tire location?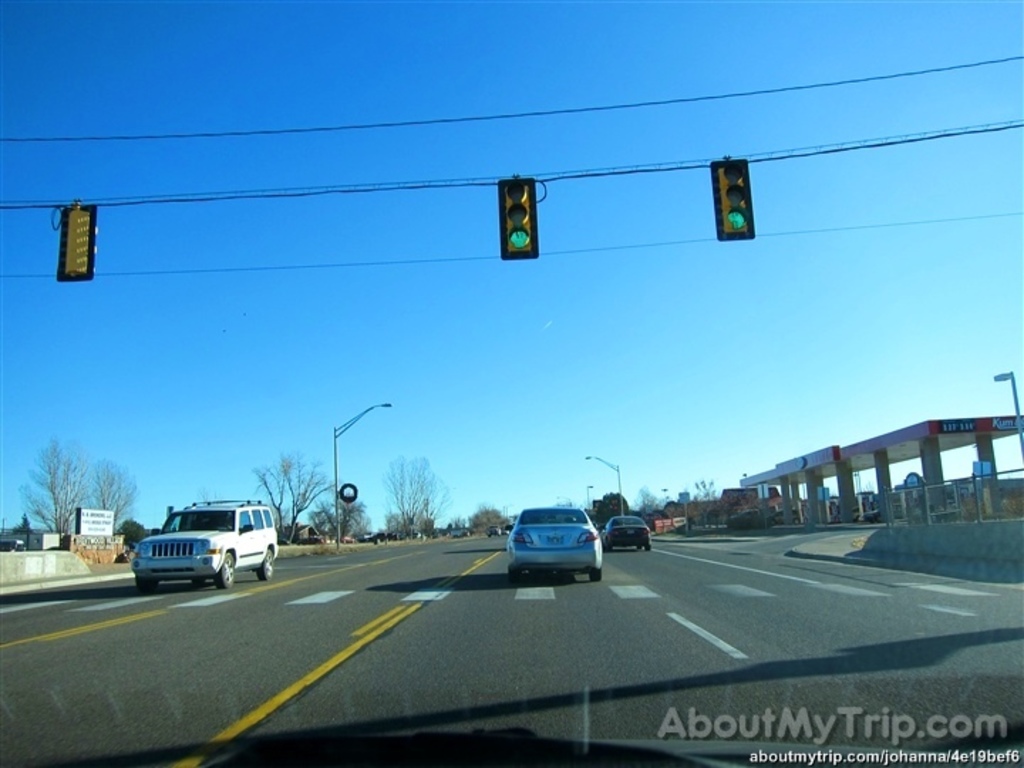
bbox(134, 579, 152, 590)
